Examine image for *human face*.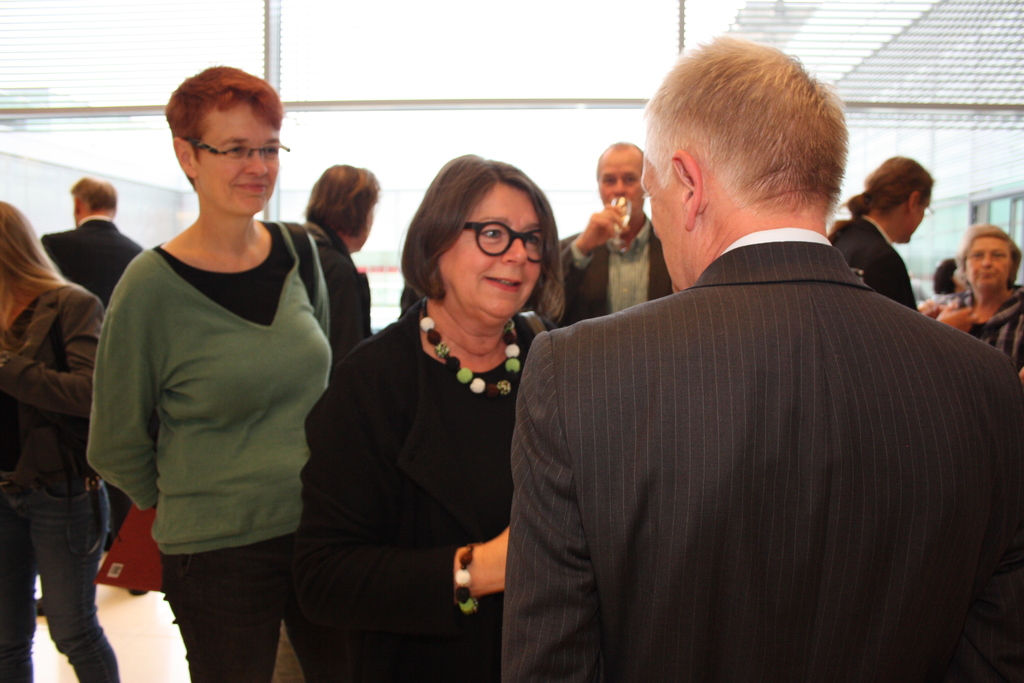
Examination result: <box>433,185,545,322</box>.
